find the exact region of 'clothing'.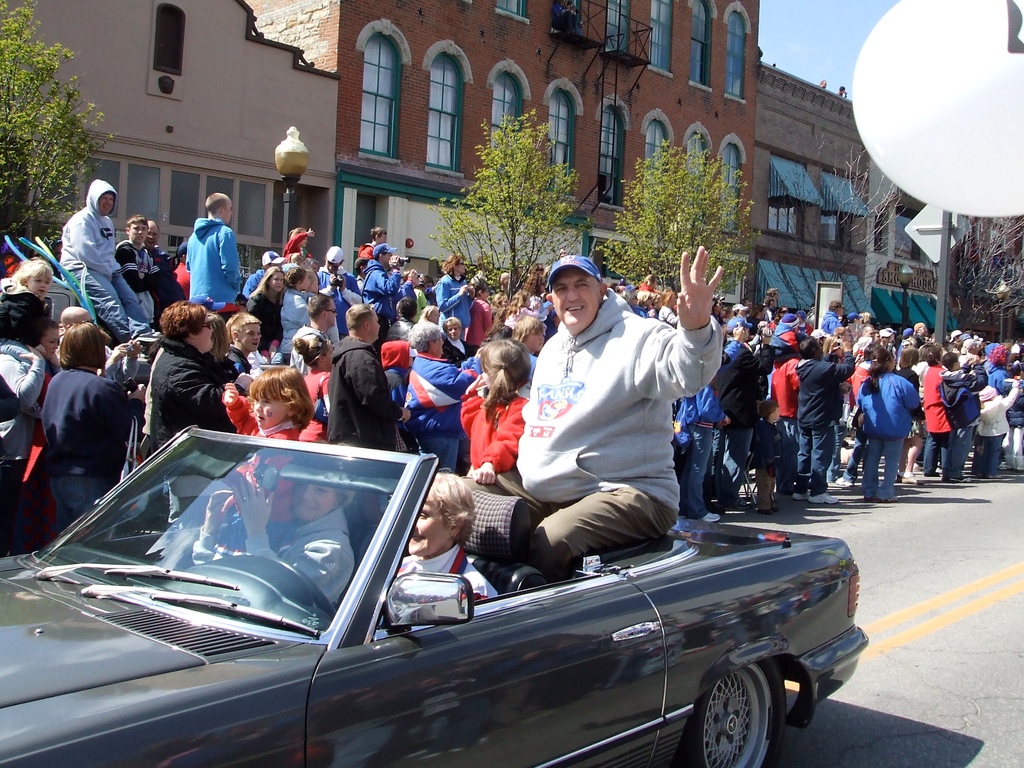
Exact region: <box>152,244,184,316</box>.
